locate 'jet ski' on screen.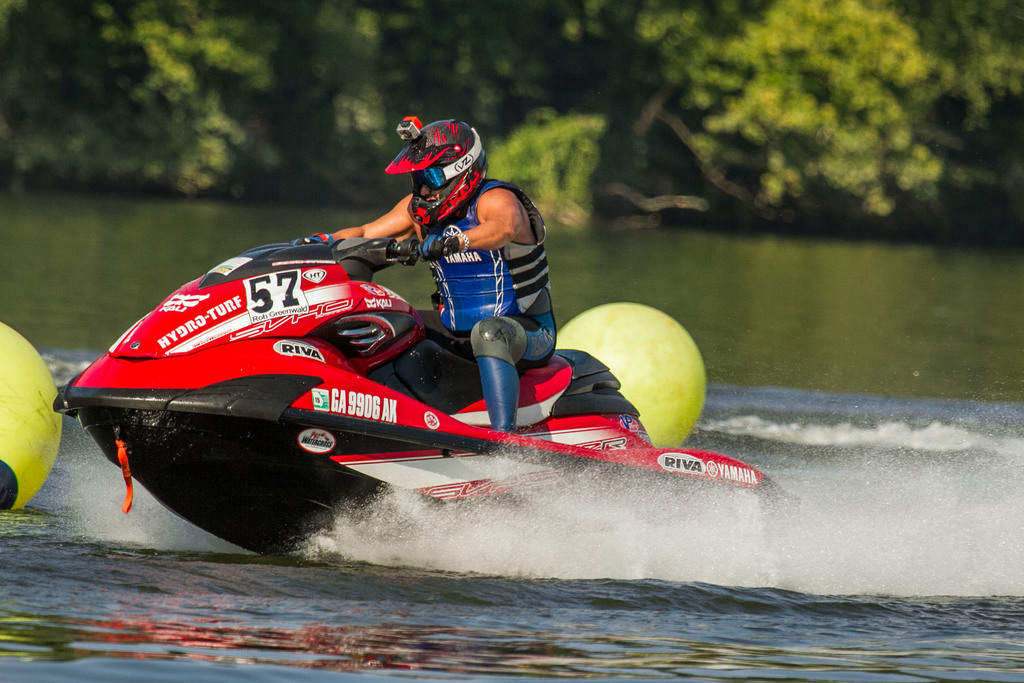
On screen at pyautogui.locateOnScreen(49, 233, 806, 558).
